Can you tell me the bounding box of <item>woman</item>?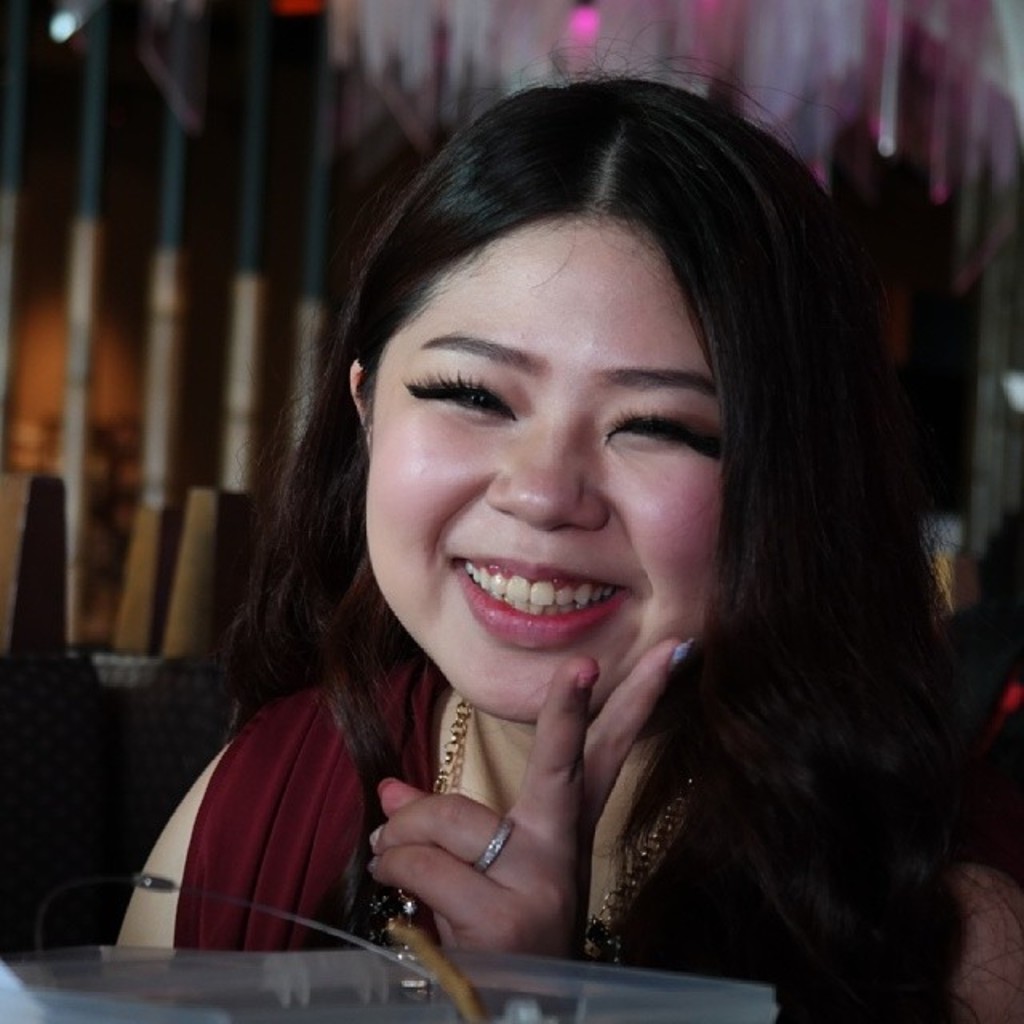
select_region(122, 67, 1022, 952).
